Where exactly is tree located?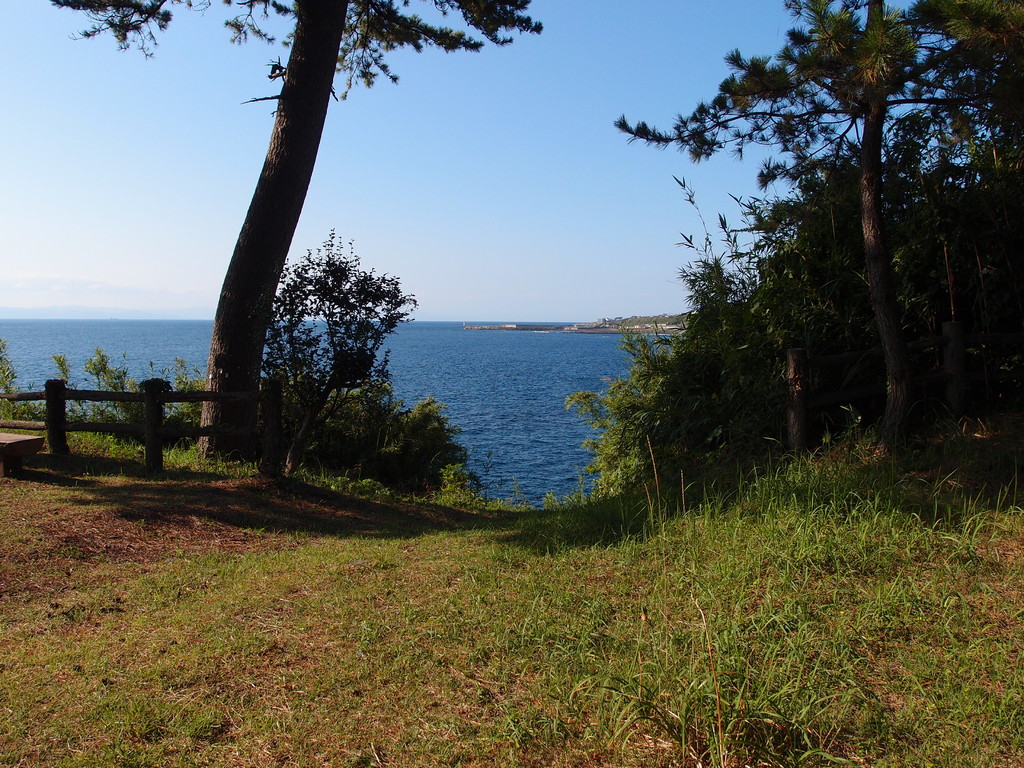
Its bounding box is <bbox>605, 0, 1023, 443</bbox>.
